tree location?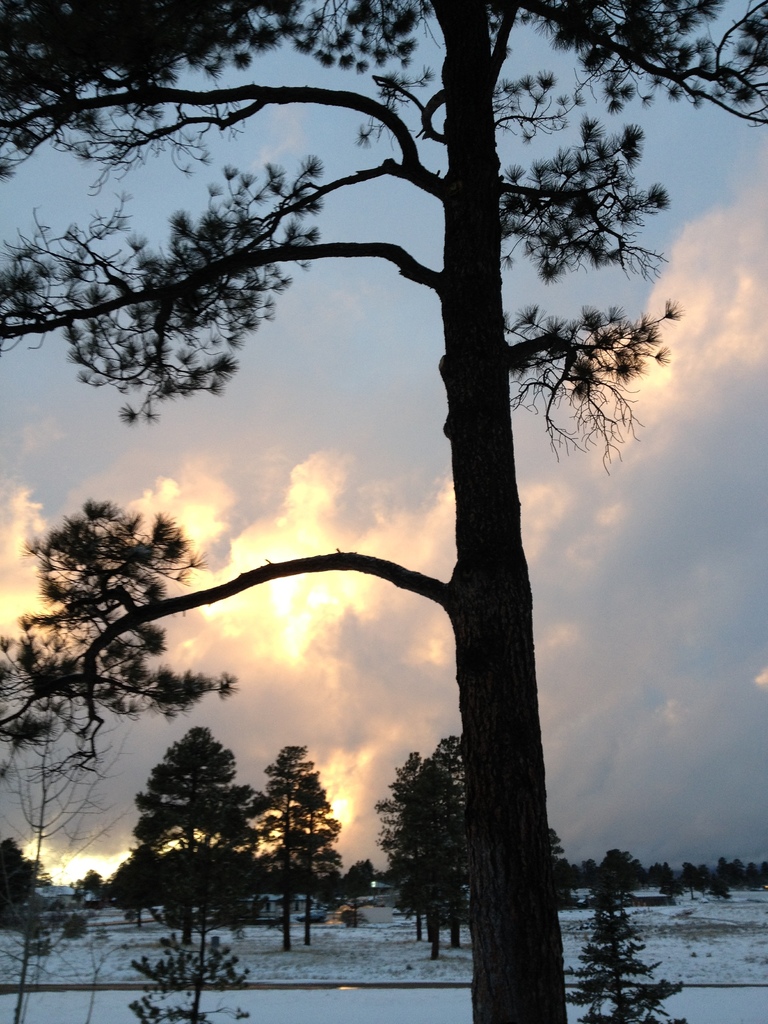
locate(561, 870, 689, 1021)
